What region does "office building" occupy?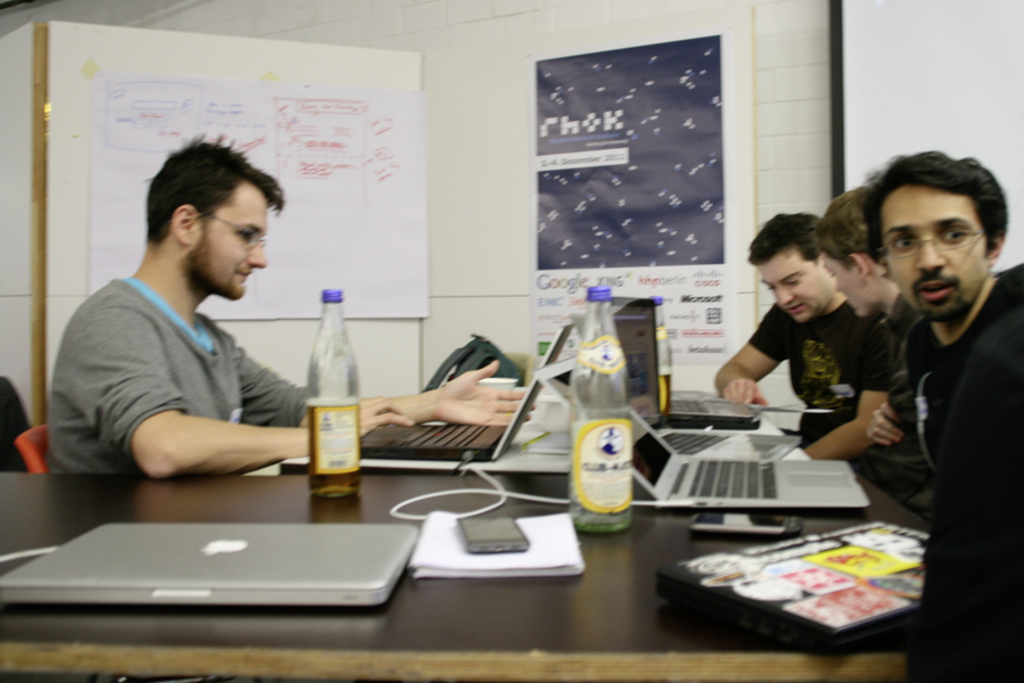
bbox=[0, 55, 974, 656].
